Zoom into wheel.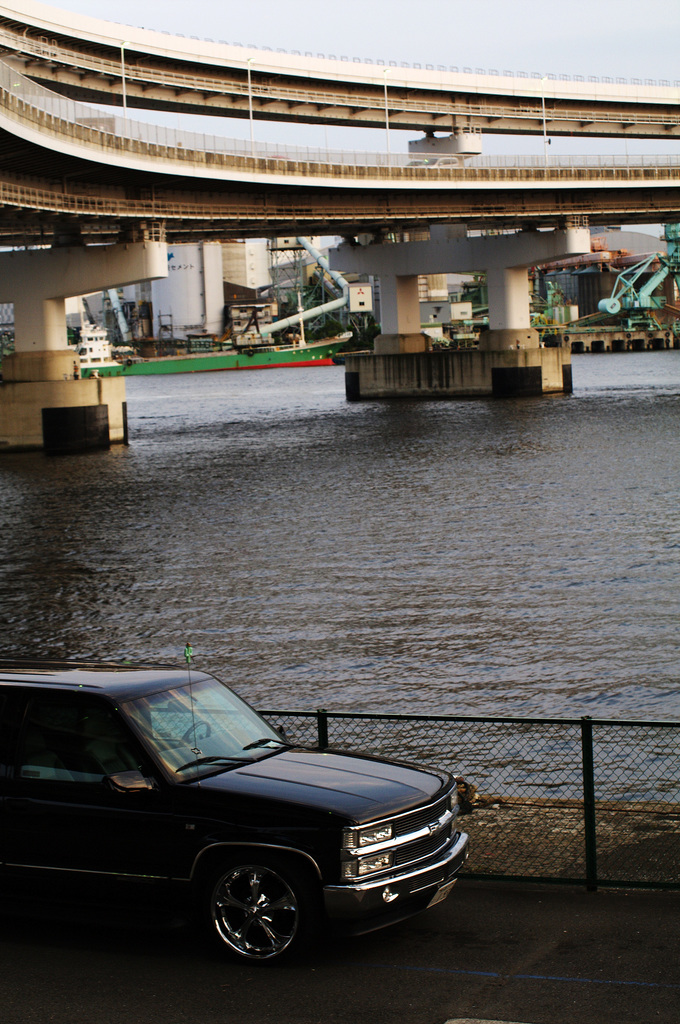
Zoom target: <bbox>196, 874, 307, 961</bbox>.
